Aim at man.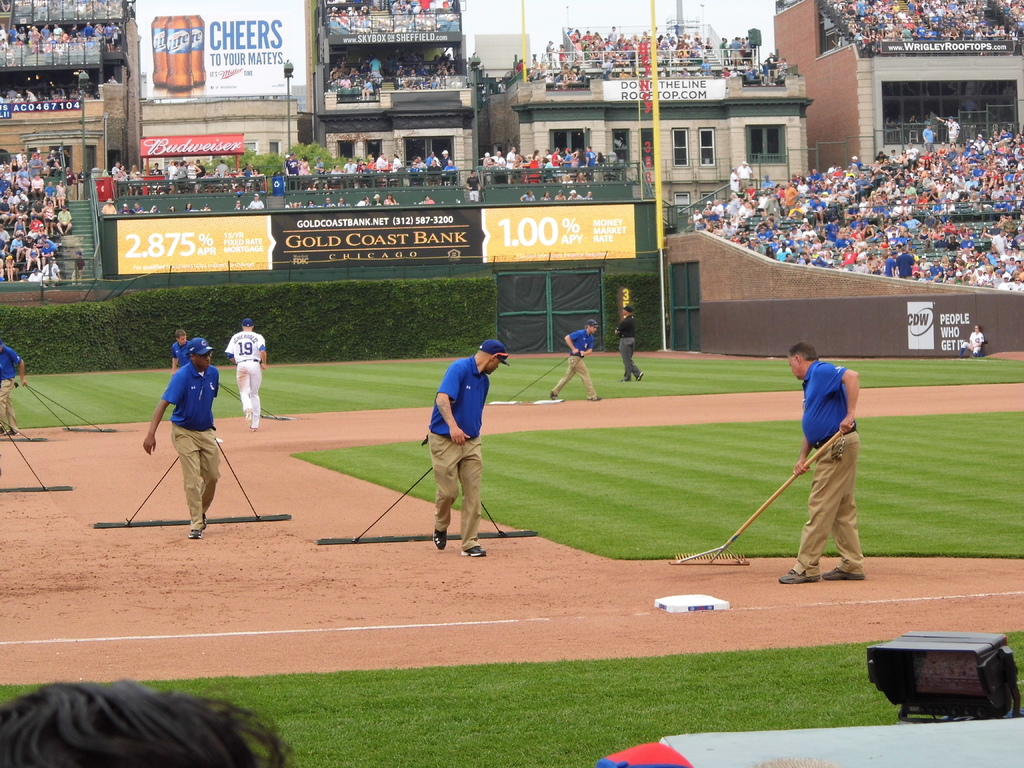
Aimed at 101:196:116:211.
